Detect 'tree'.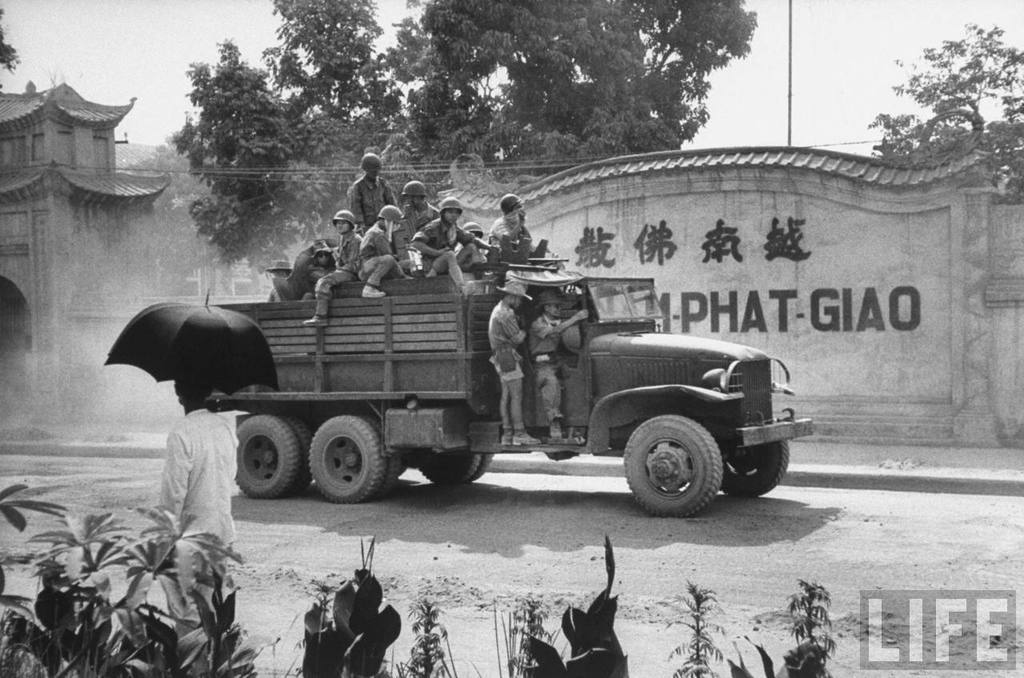
Detected at pyautogui.locateOnScreen(868, 22, 1023, 191).
